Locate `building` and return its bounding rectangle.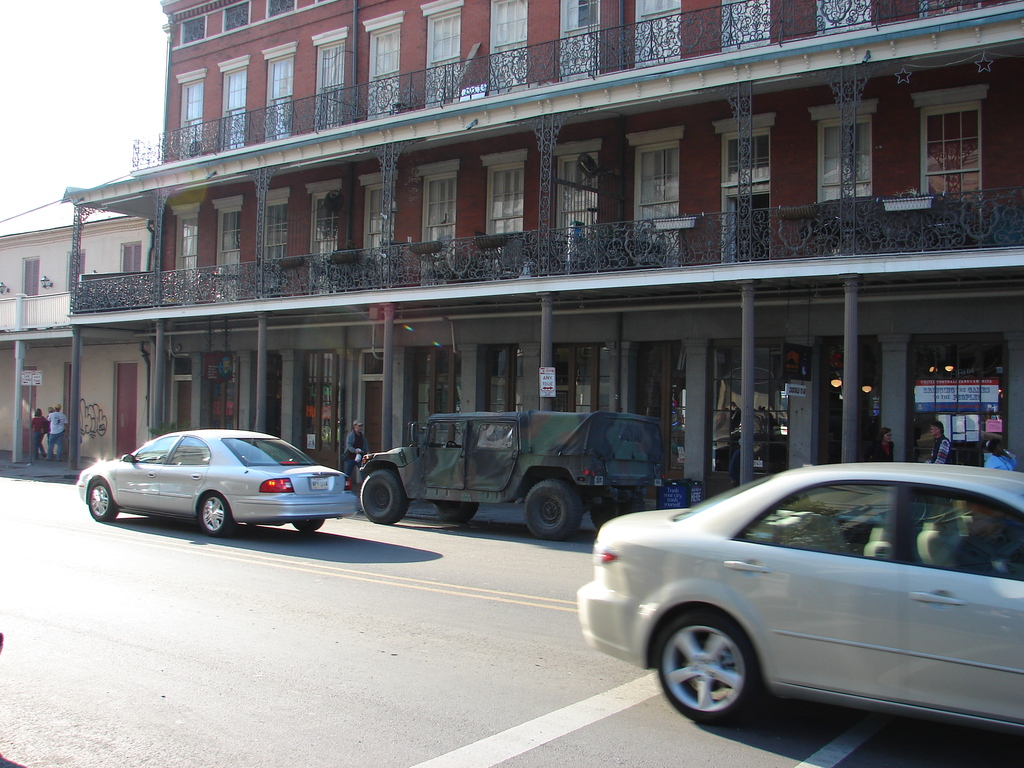
{"x1": 61, "y1": 0, "x2": 1023, "y2": 492}.
